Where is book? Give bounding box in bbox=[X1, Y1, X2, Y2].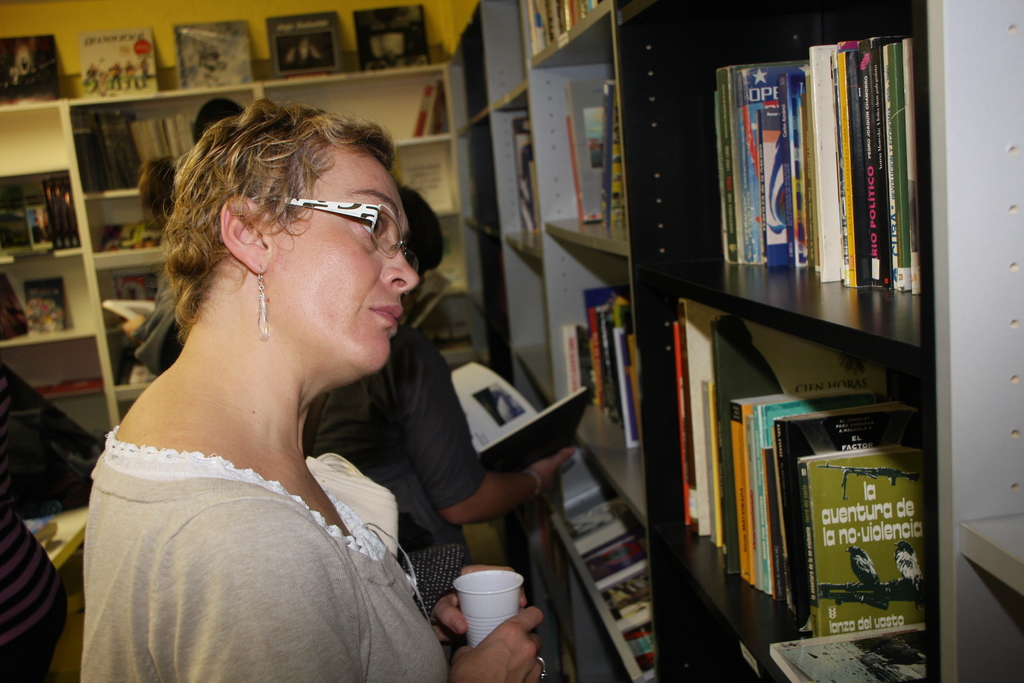
bbox=[410, 80, 445, 139].
